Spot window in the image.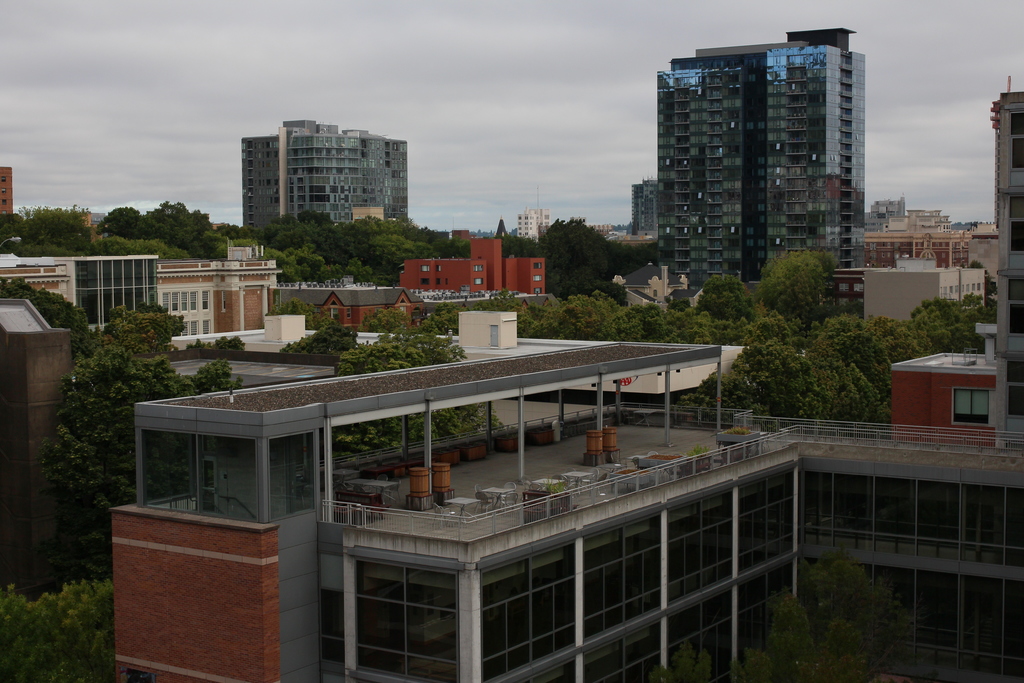
window found at 733:462:797:574.
